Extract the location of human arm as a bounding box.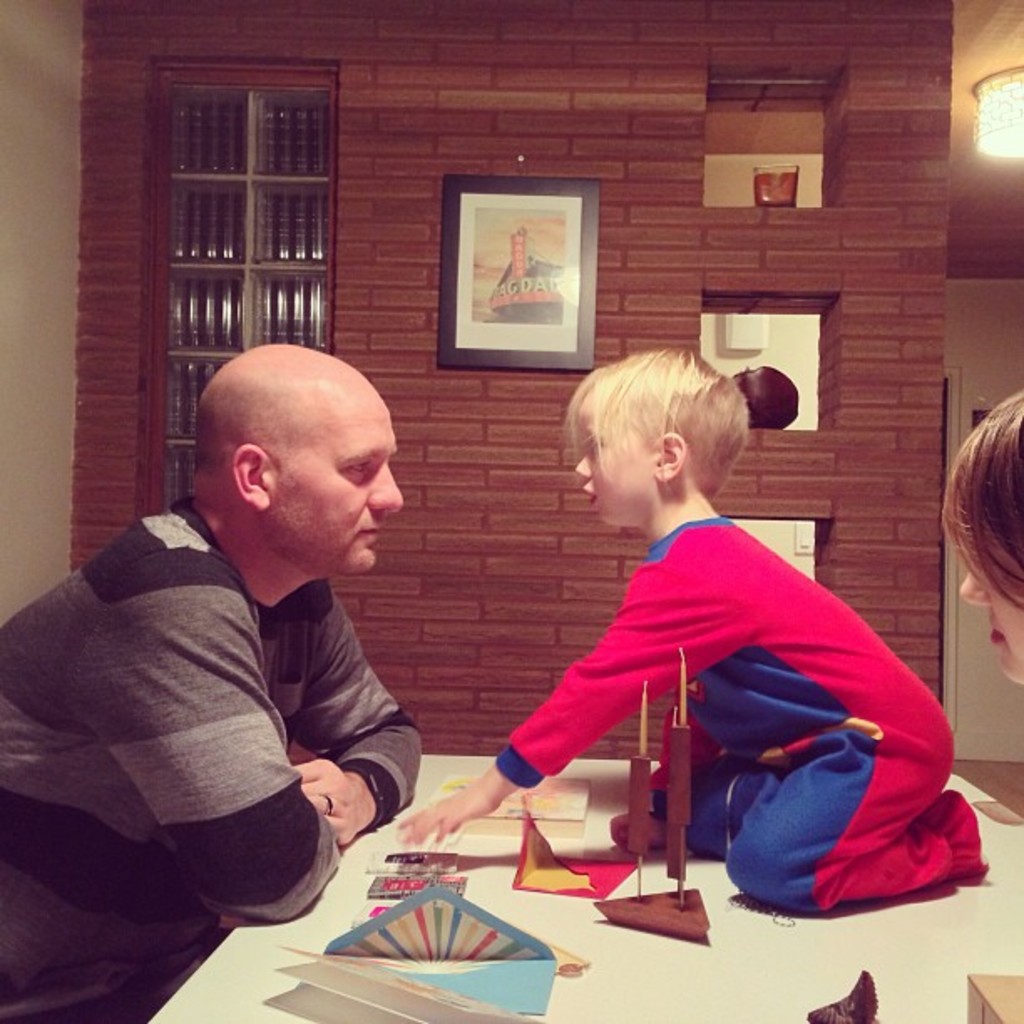
Rect(402, 549, 751, 860).
